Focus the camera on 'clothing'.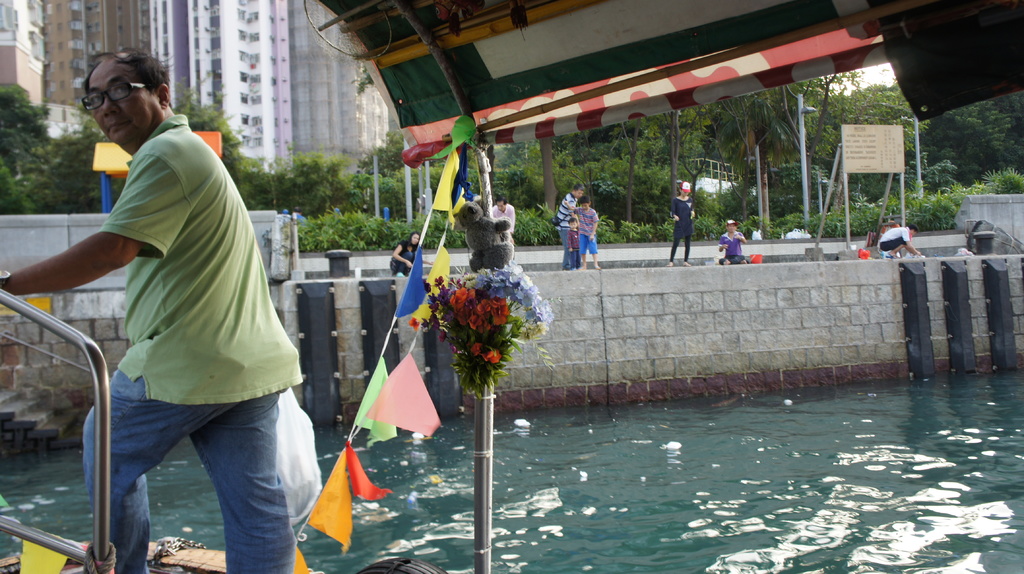
Focus region: 492, 203, 515, 237.
